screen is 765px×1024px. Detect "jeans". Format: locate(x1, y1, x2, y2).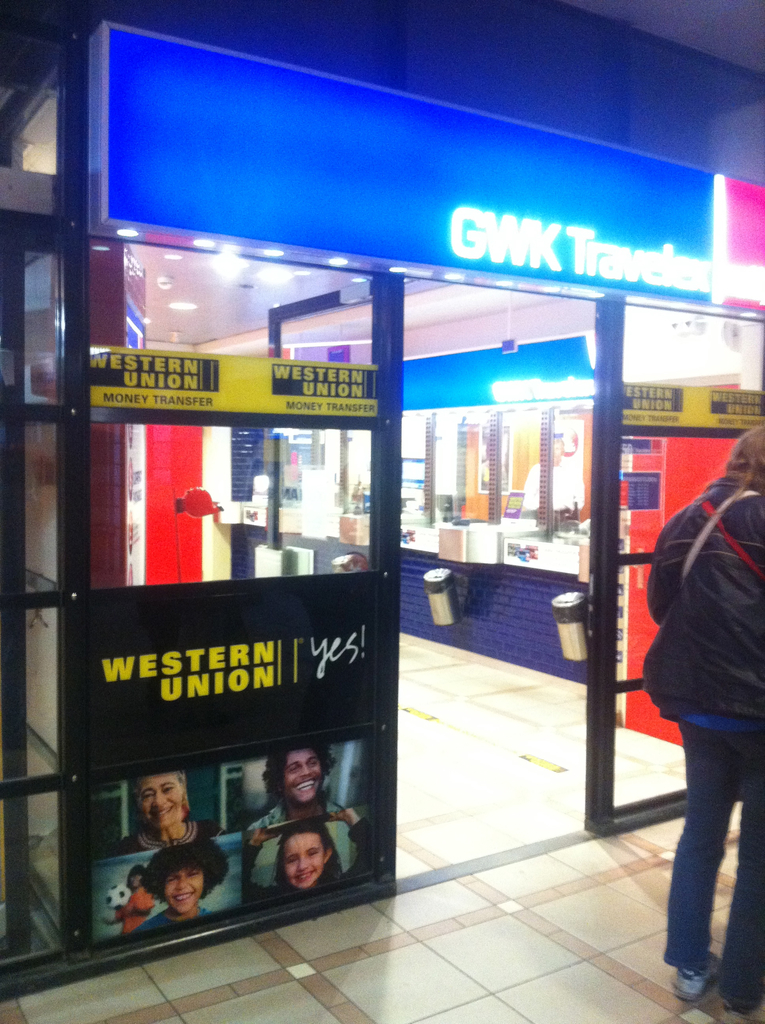
locate(666, 698, 761, 989).
